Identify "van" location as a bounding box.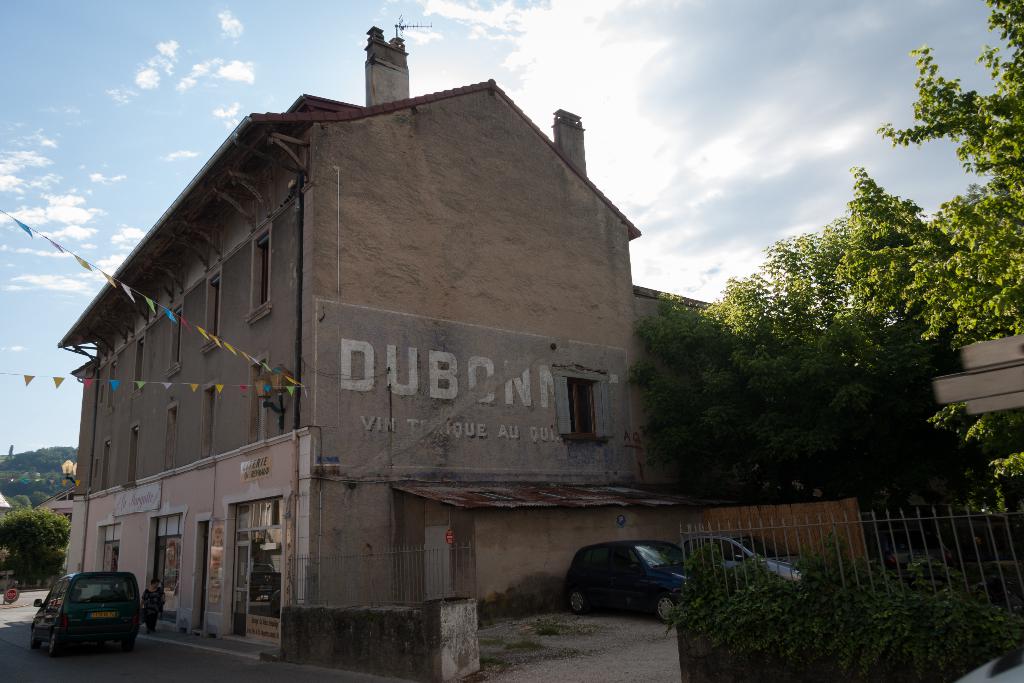
<bbox>30, 572, 144, 659</bbox>.
